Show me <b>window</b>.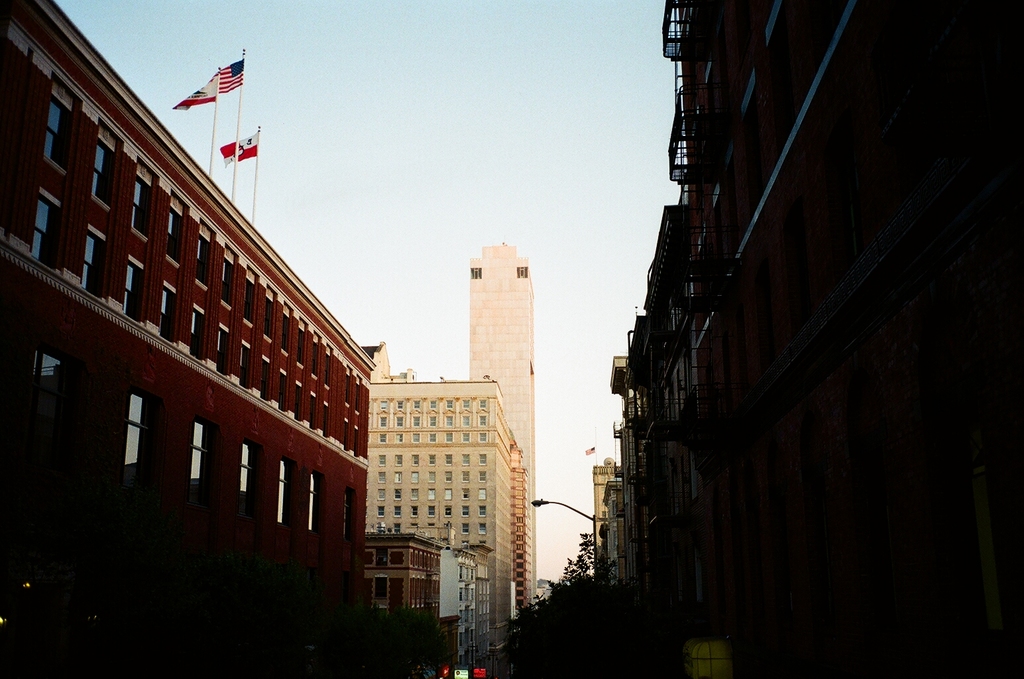
<b>window</b> is here: bbox(440, 400, 452, 413).
